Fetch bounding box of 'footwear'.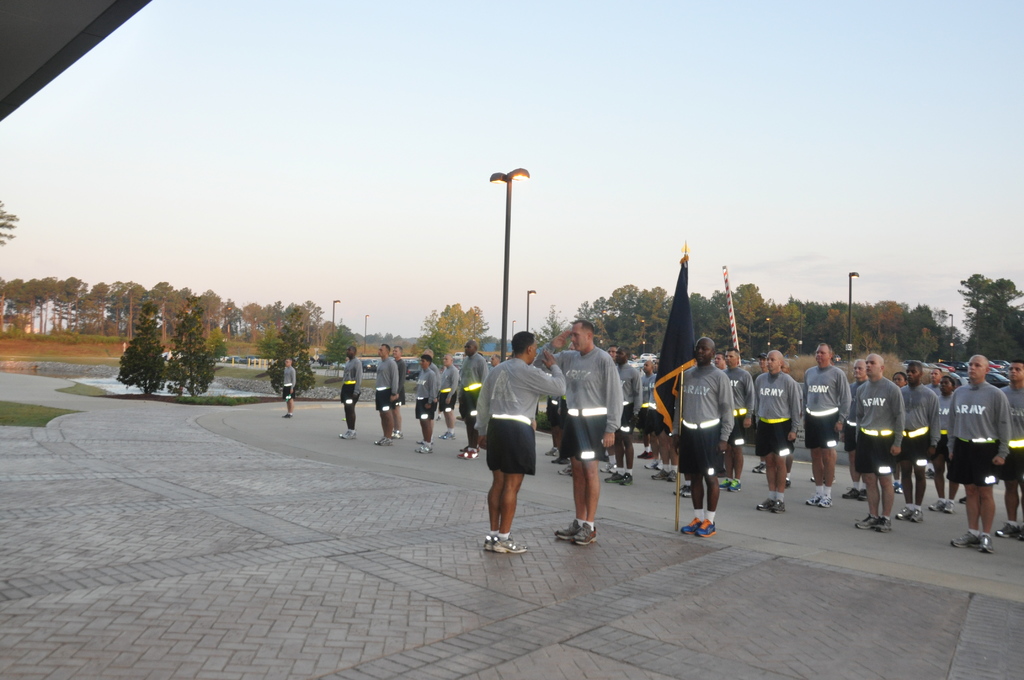
Bbox: detection(754, 496, 789, 517).
